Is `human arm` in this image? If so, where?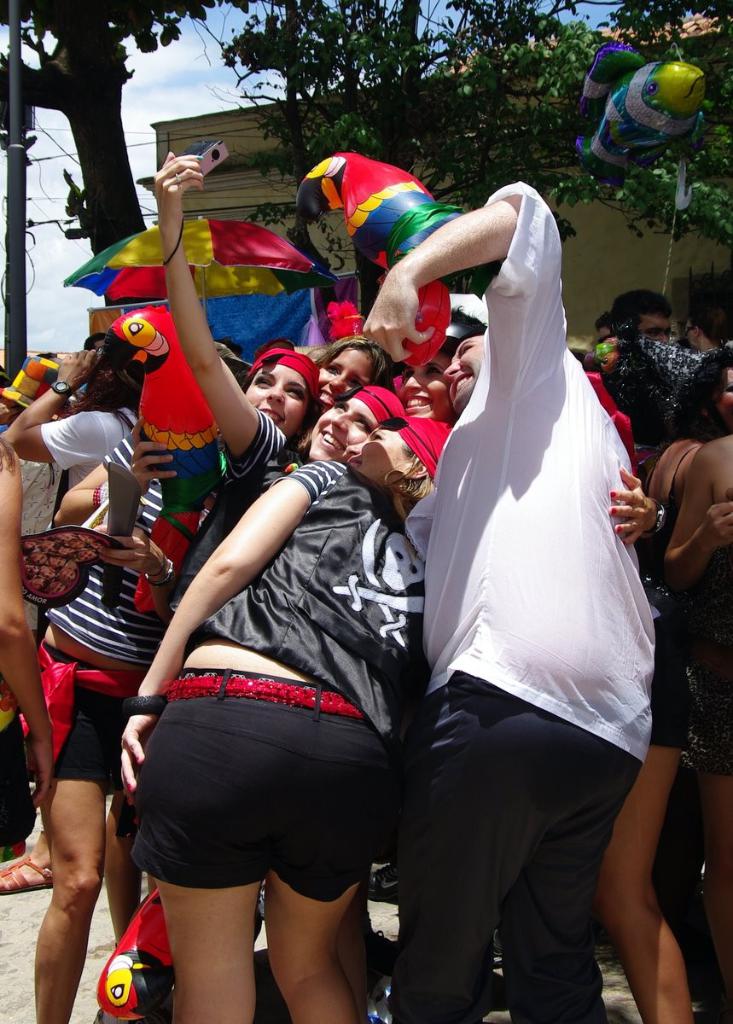
Yes, at [x1=609, y1=460, x2=662, y2=549].
